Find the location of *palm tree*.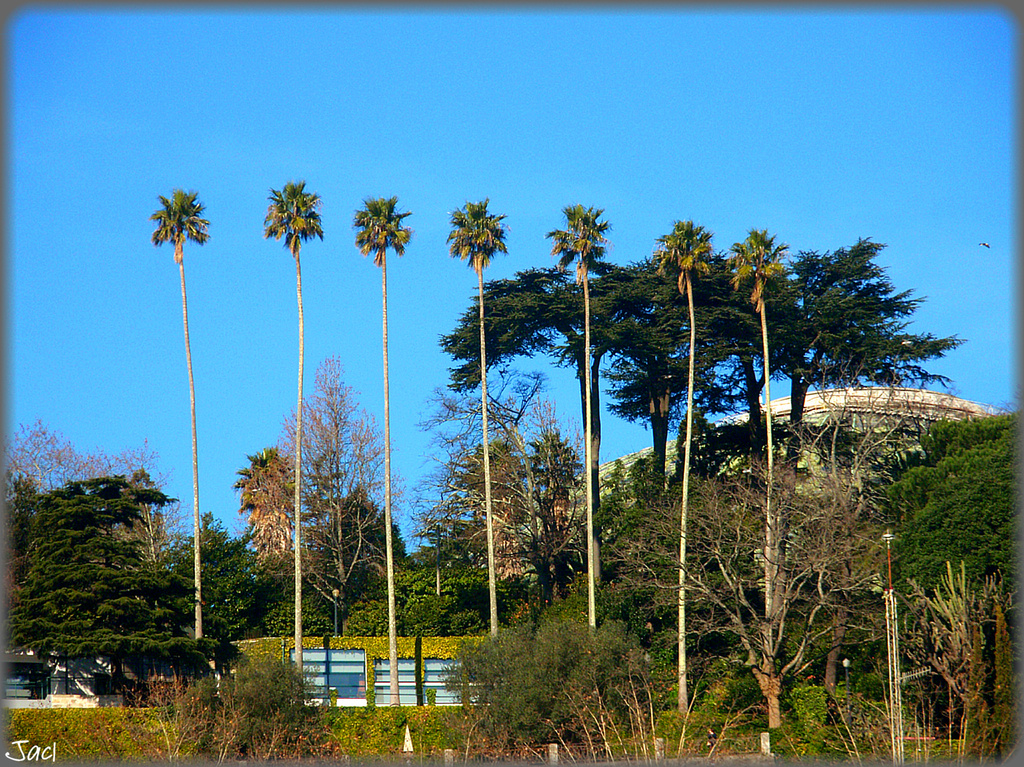
Location: BBox(558, 198, 599, 615).
